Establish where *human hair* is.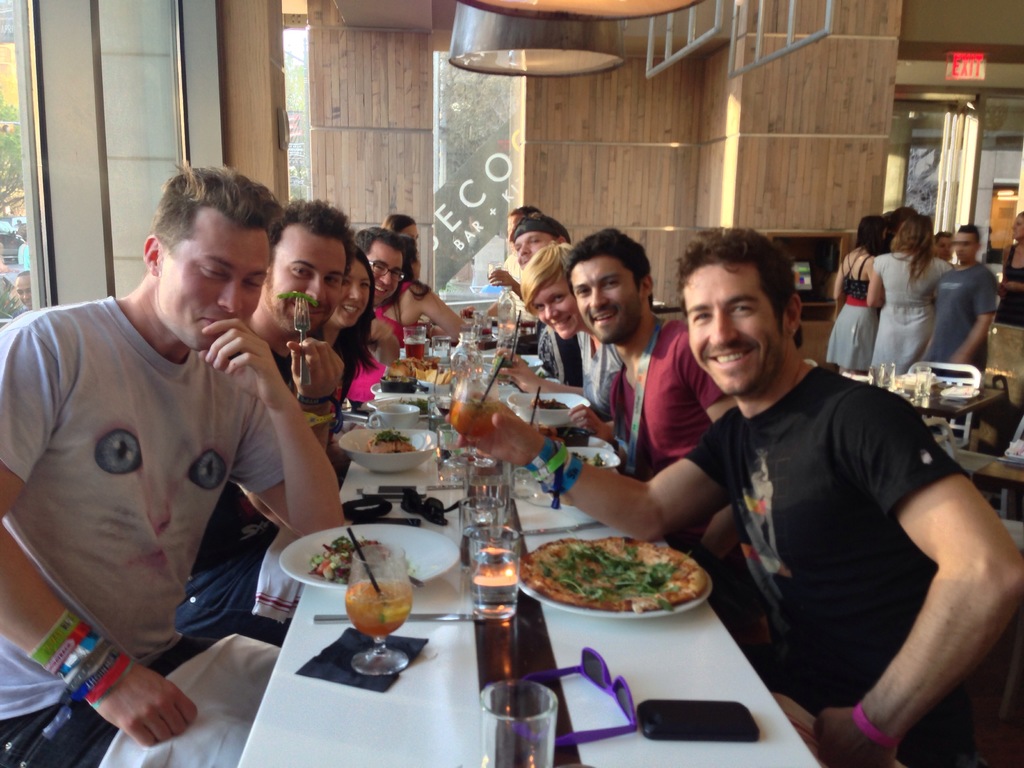
Established at bbox(681, 233, 806, 362).
